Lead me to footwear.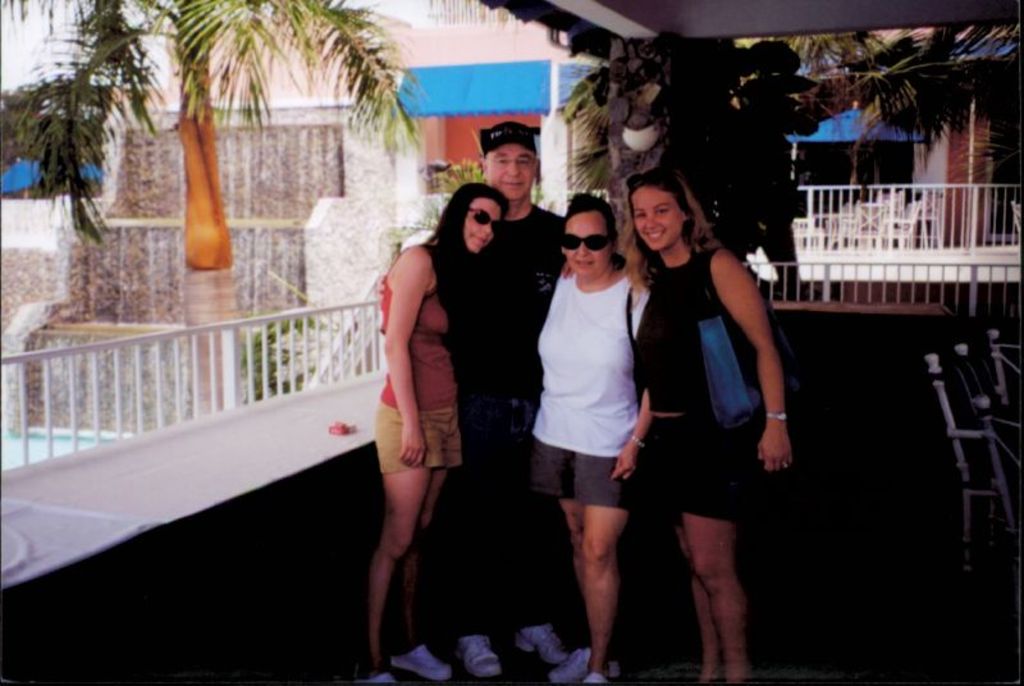
Lead to detection(357, 673, 406, 685).
